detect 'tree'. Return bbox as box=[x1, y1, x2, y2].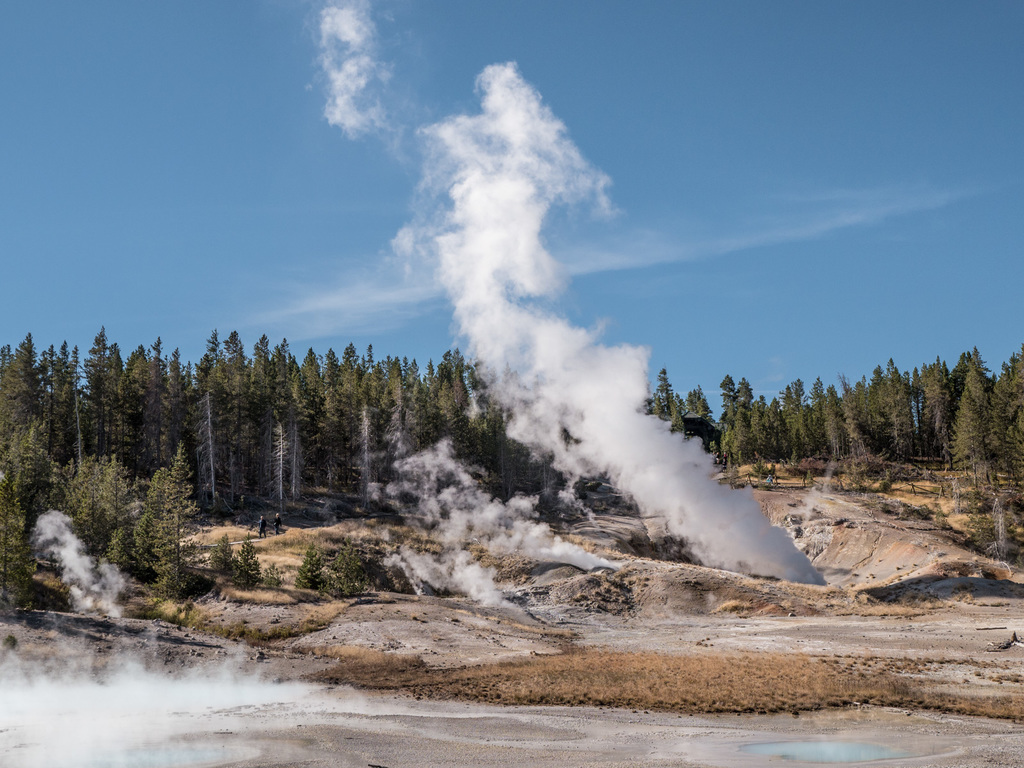
box=[943, 339, 1009, 485].
